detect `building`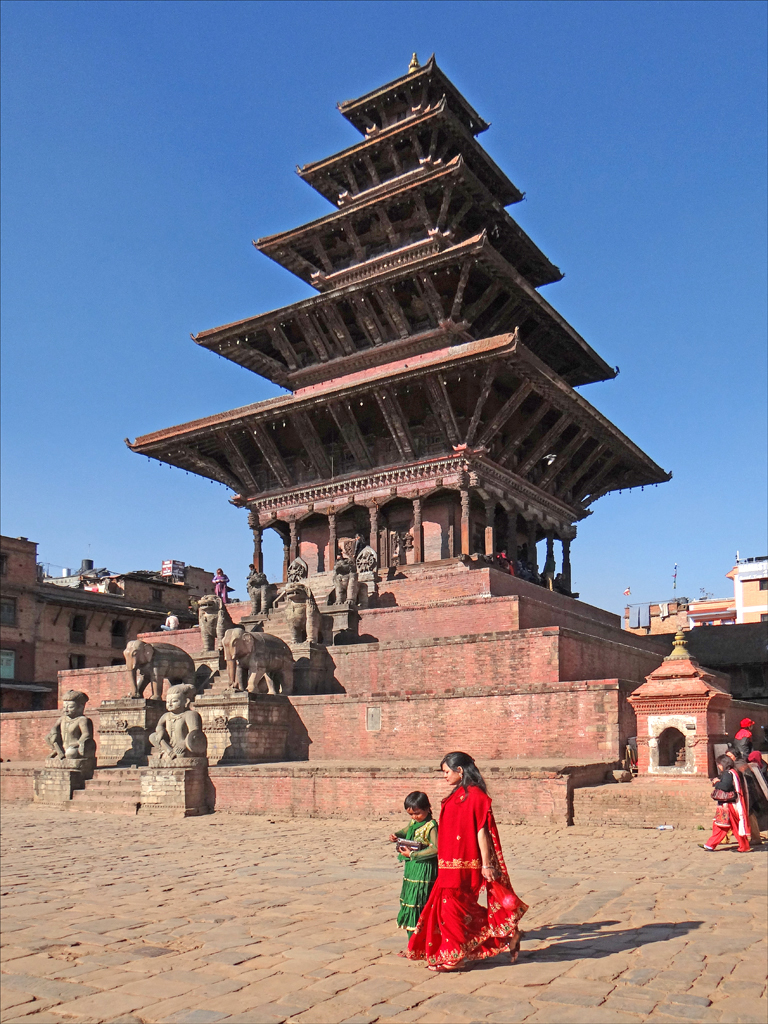
<box>626,557,767,699</box>
